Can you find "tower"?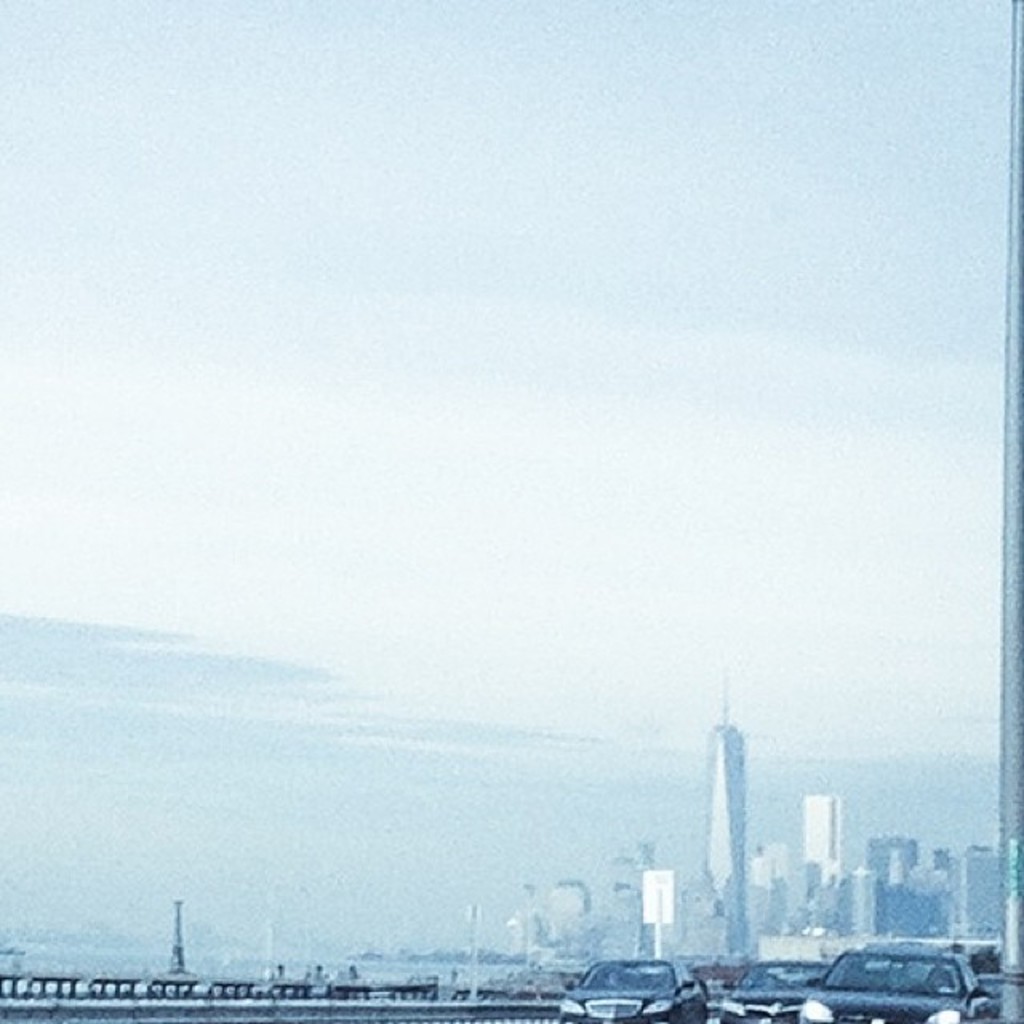
Yes, bounding box: locate(958, 850, 994, 939).
